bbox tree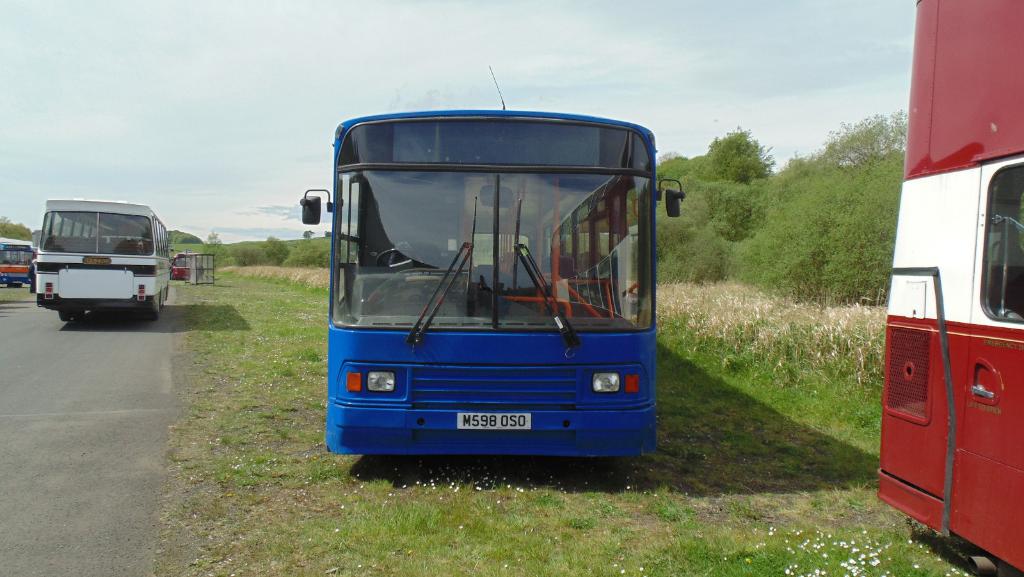
{"left": 230, "top": 230, "right": 332, "bottom": 272}
